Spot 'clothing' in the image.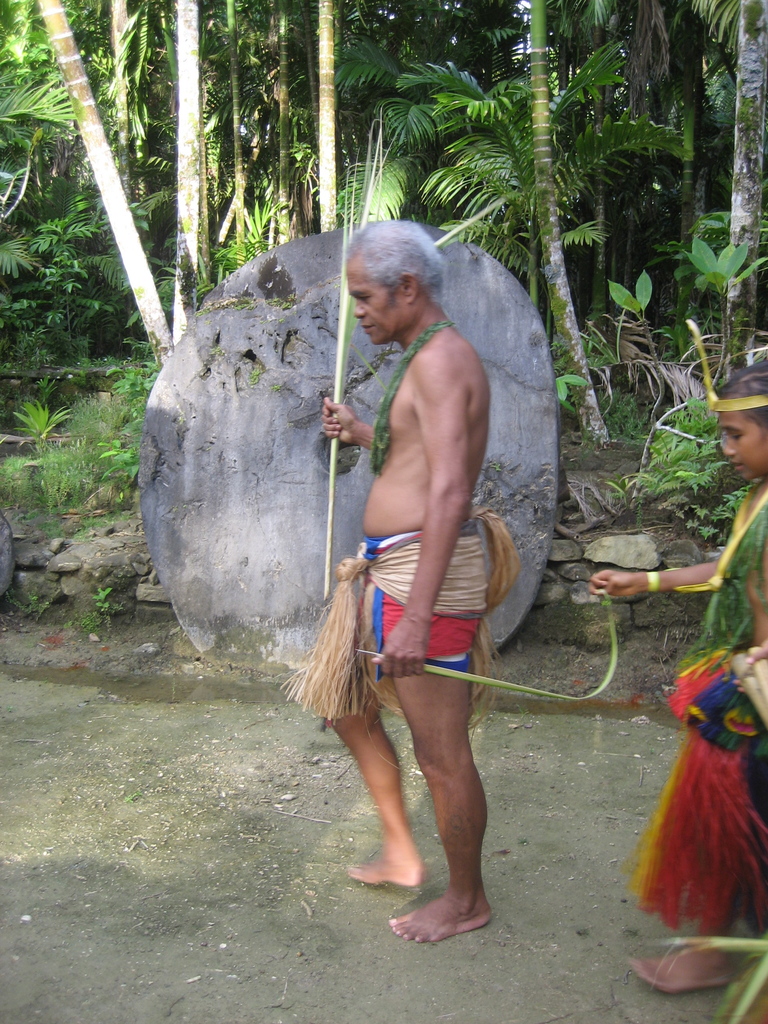
'clothing' found at locate(637, 491, 767, 934).
